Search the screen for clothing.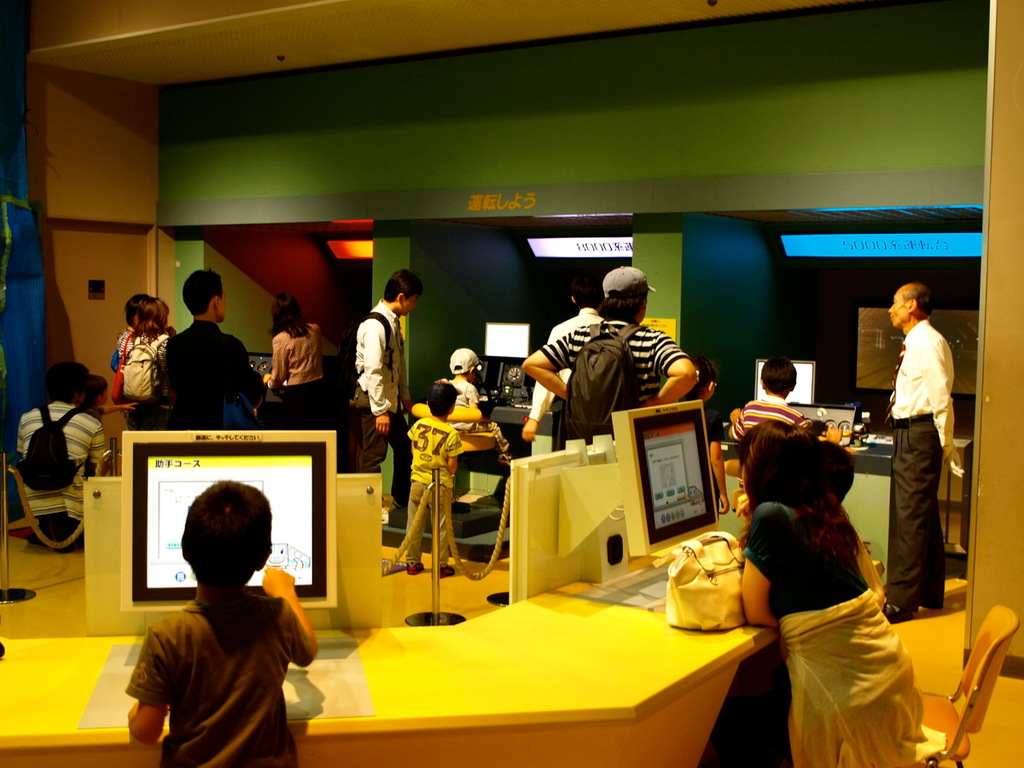
Found at bbox=(9, 399, 109, 521).
